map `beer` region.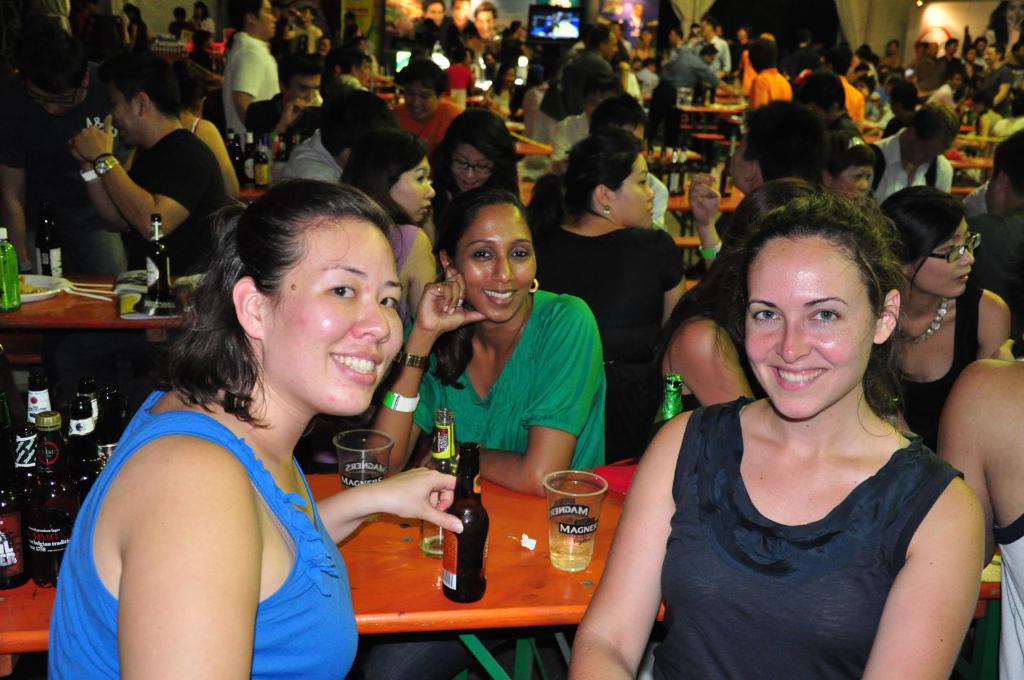
Mapped to {"x1": 439, "y1": 450, "x2": 490, "y2": 602}.
